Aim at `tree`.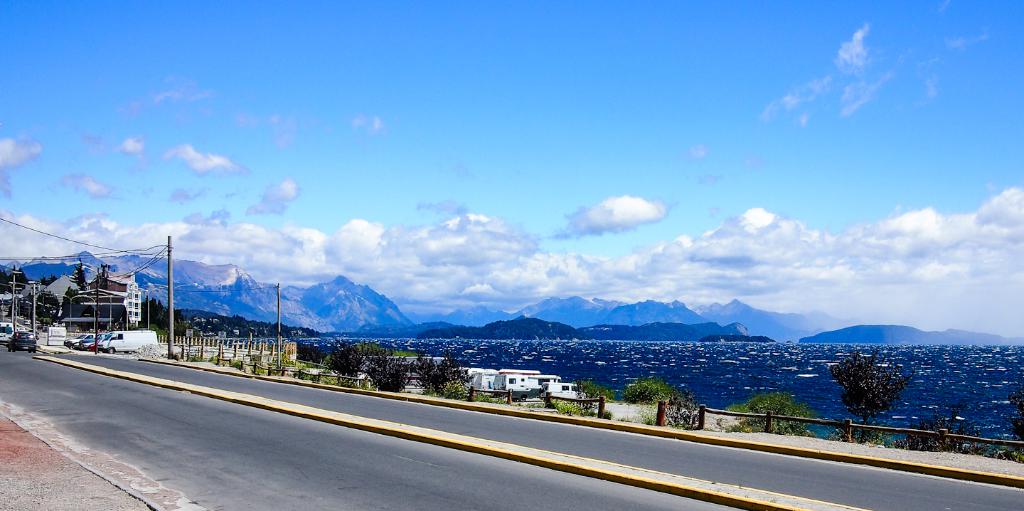
Aimed at 822 342 921 435.
